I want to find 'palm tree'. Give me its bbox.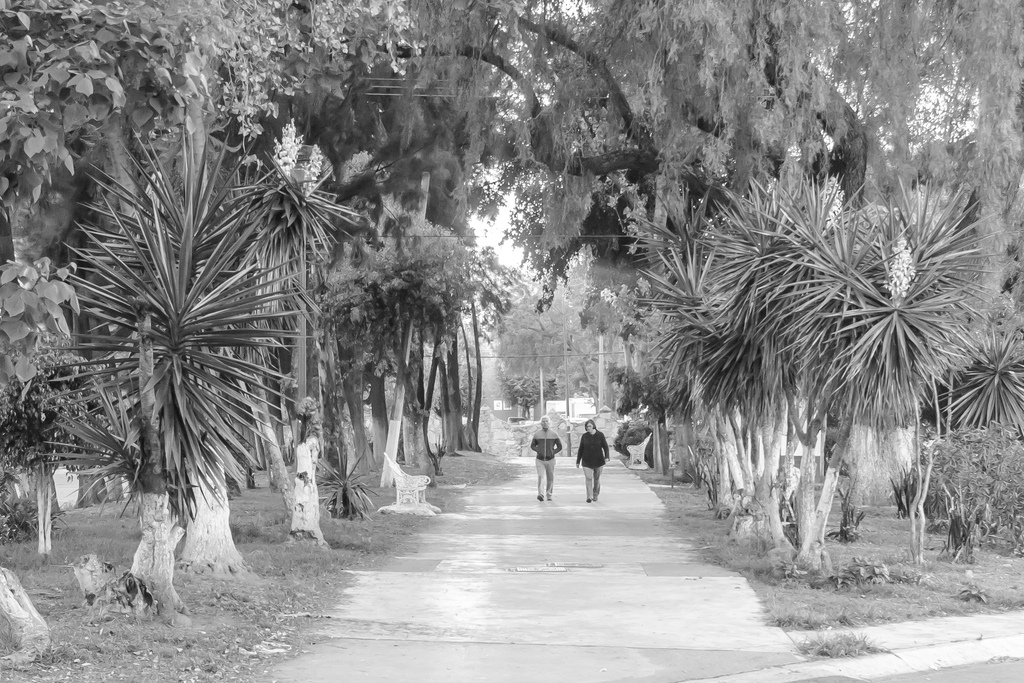
l=692, t=225, r=815, b=422.
